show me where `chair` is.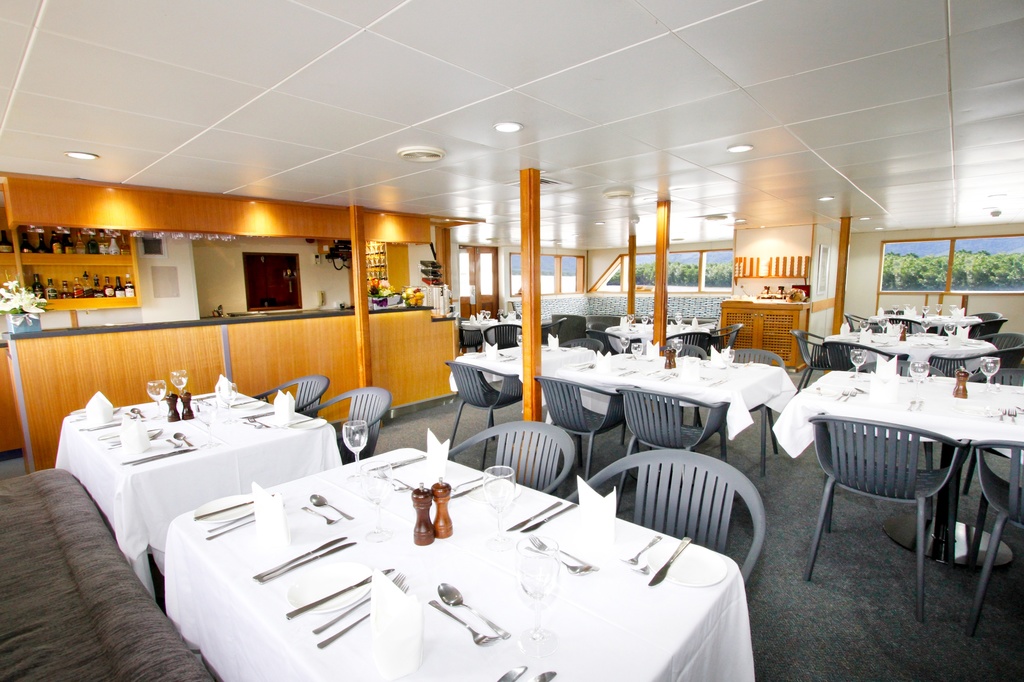
`chair` is at l=787, t=326, r=819, b=392.
